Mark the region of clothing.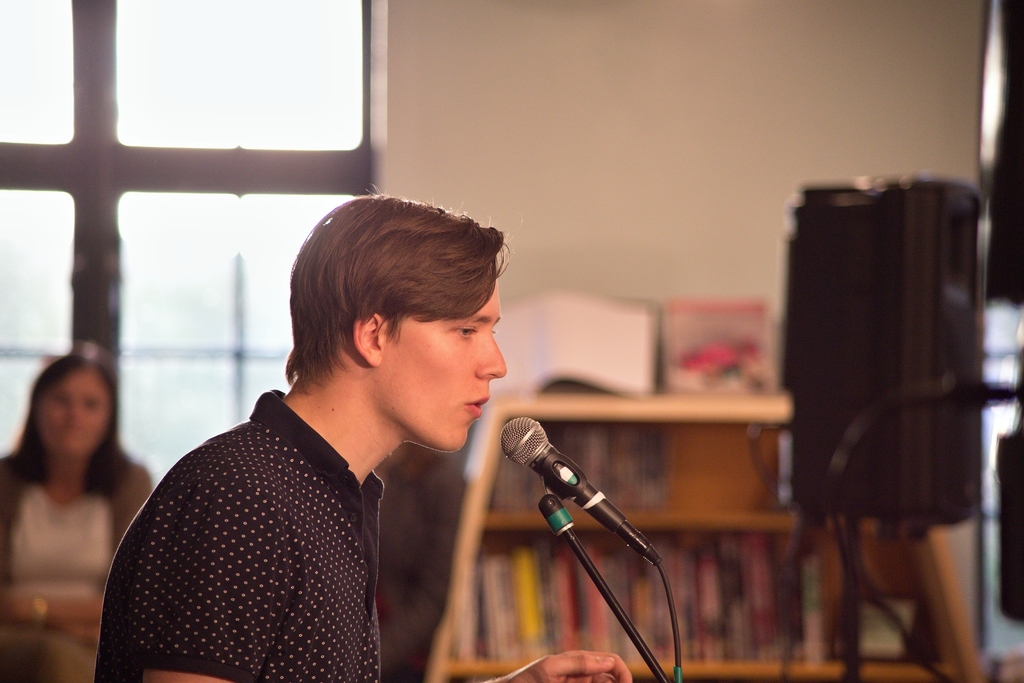
Region: locate(95, 389, 381, 682).
